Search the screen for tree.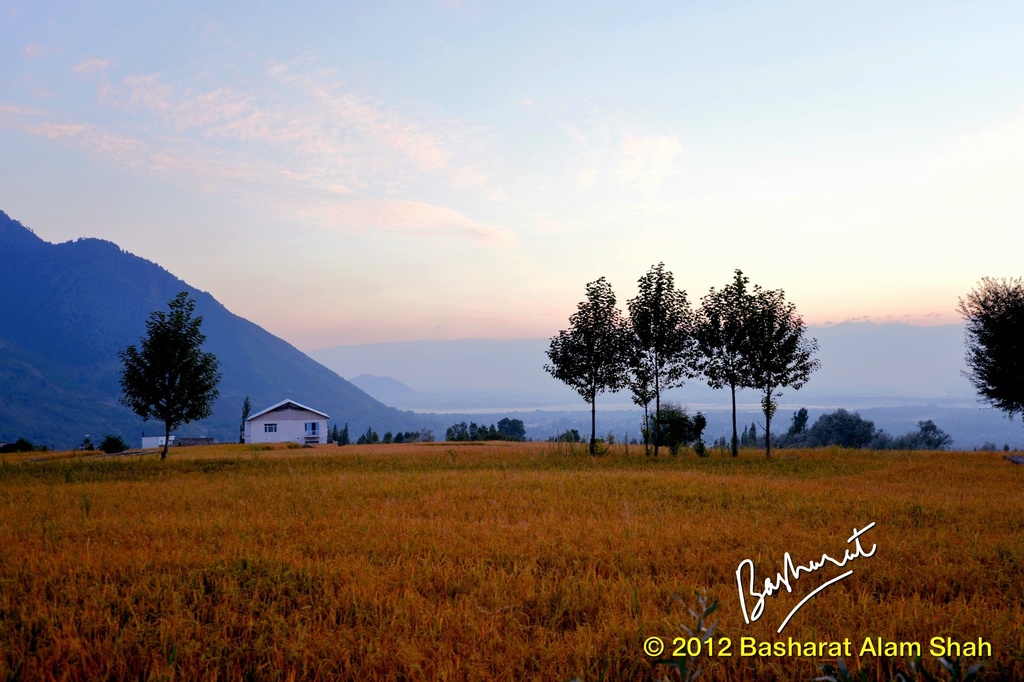
Found at left=975, top=440, right=995, bottom=456.
